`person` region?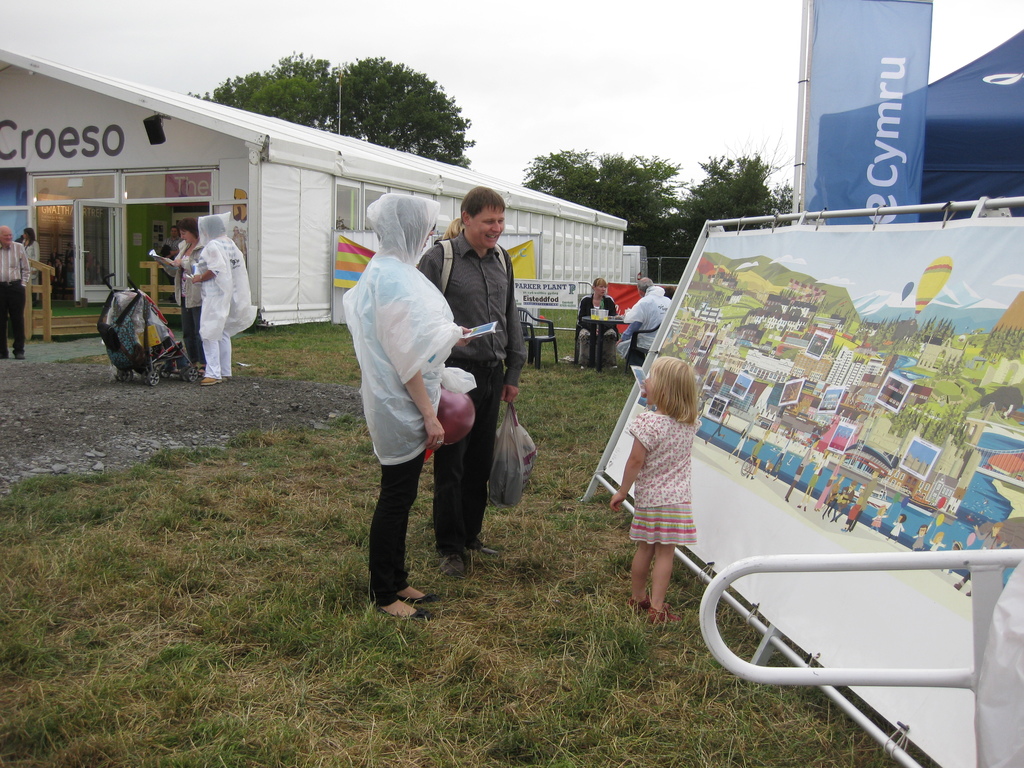
crop(184, 212, 250, 386)
